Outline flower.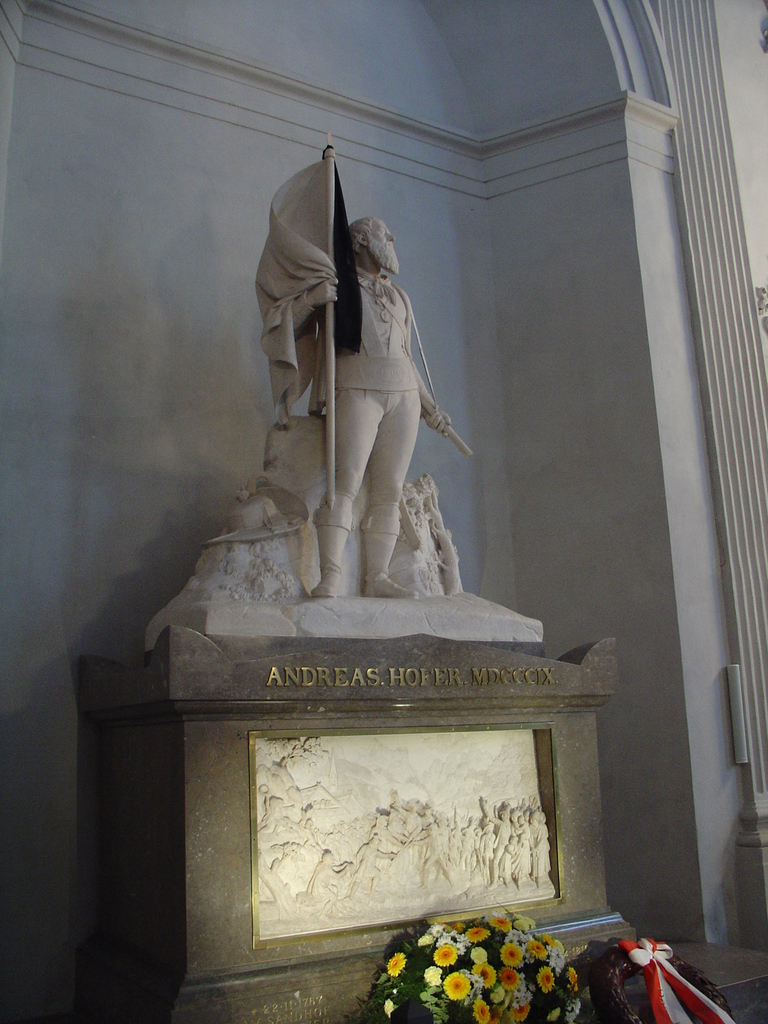
Outline: 487:1005:499:1023.
